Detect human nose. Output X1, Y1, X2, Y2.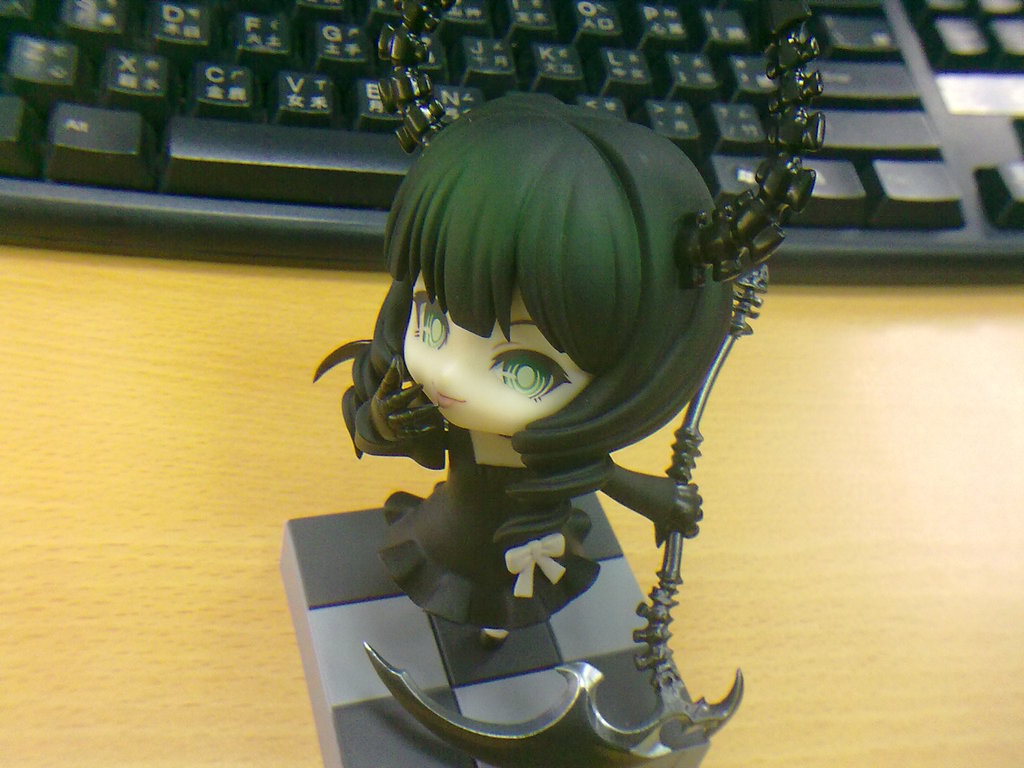
431, 359, 465, 393.
